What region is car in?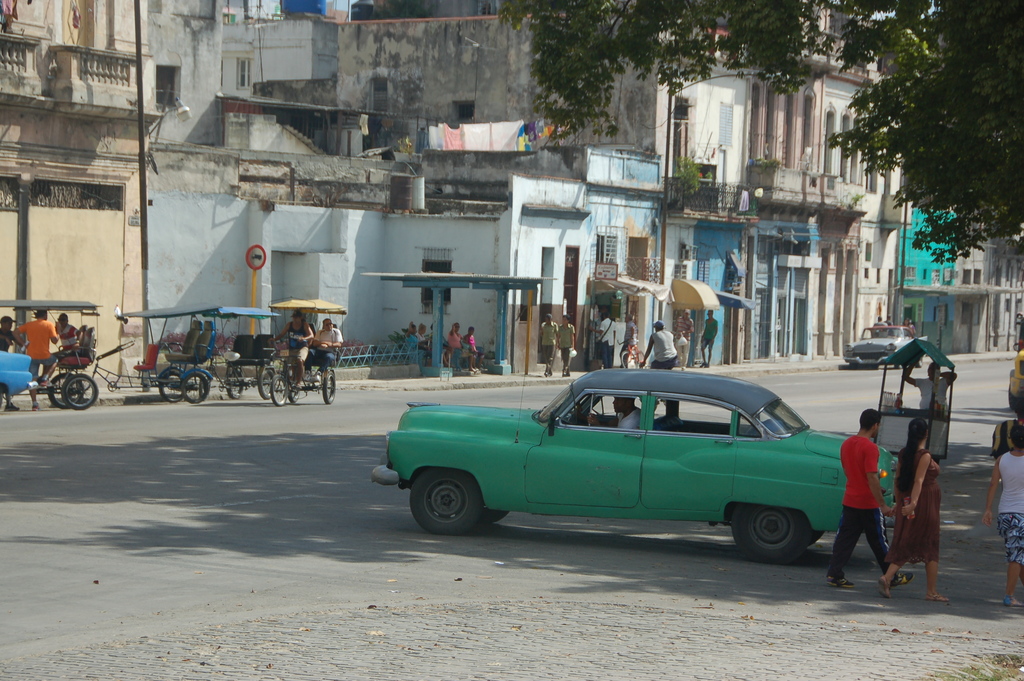
box=[374, 364, 899, 563].
